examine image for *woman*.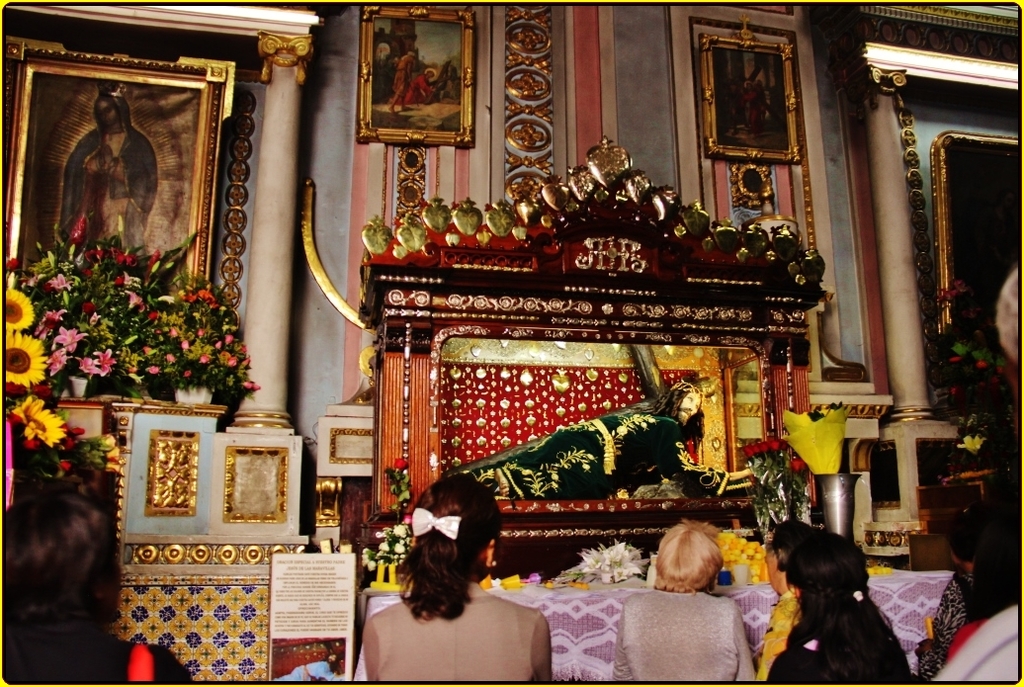
Examination result: (349, 507, 516, 670).
